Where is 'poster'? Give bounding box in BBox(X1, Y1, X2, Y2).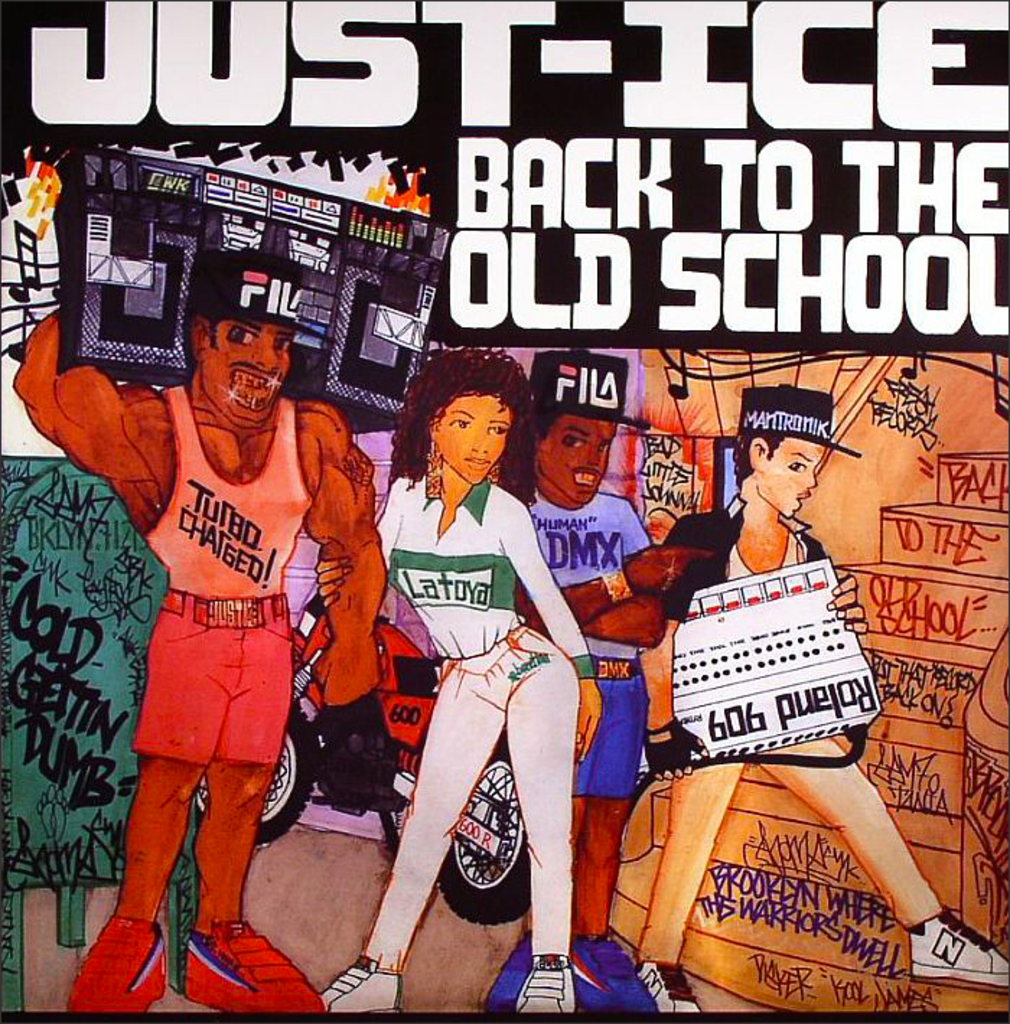
BBox(3, 0, 1009, 1023).
